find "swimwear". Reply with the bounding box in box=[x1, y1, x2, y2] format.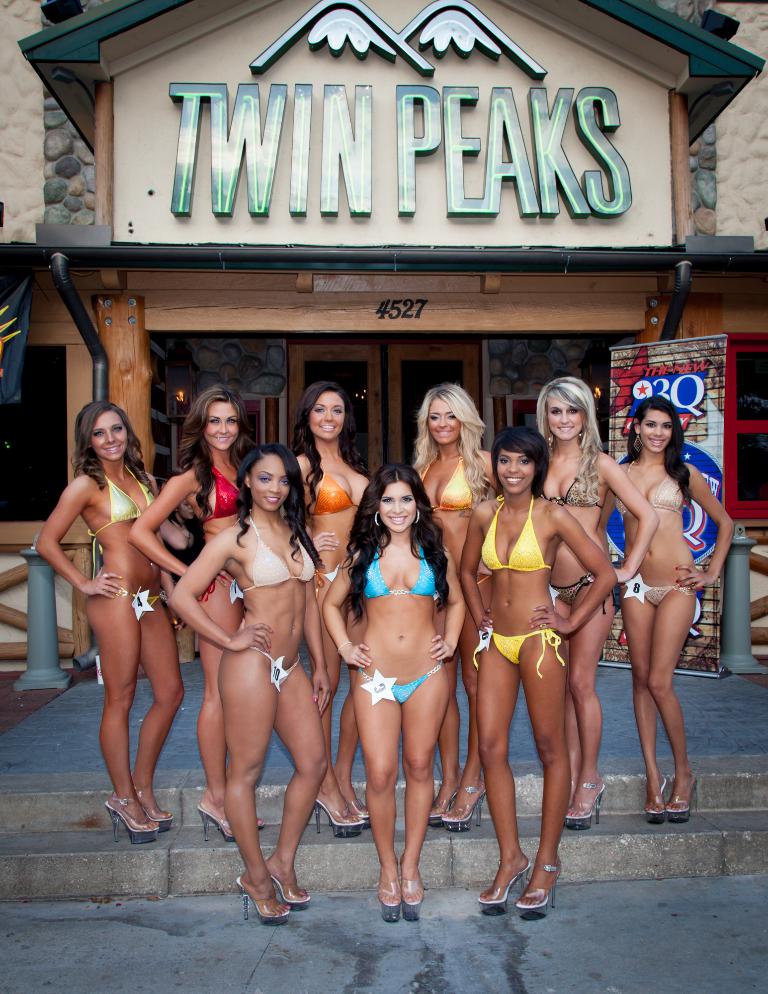
box=[115, 585, 160, 621].
